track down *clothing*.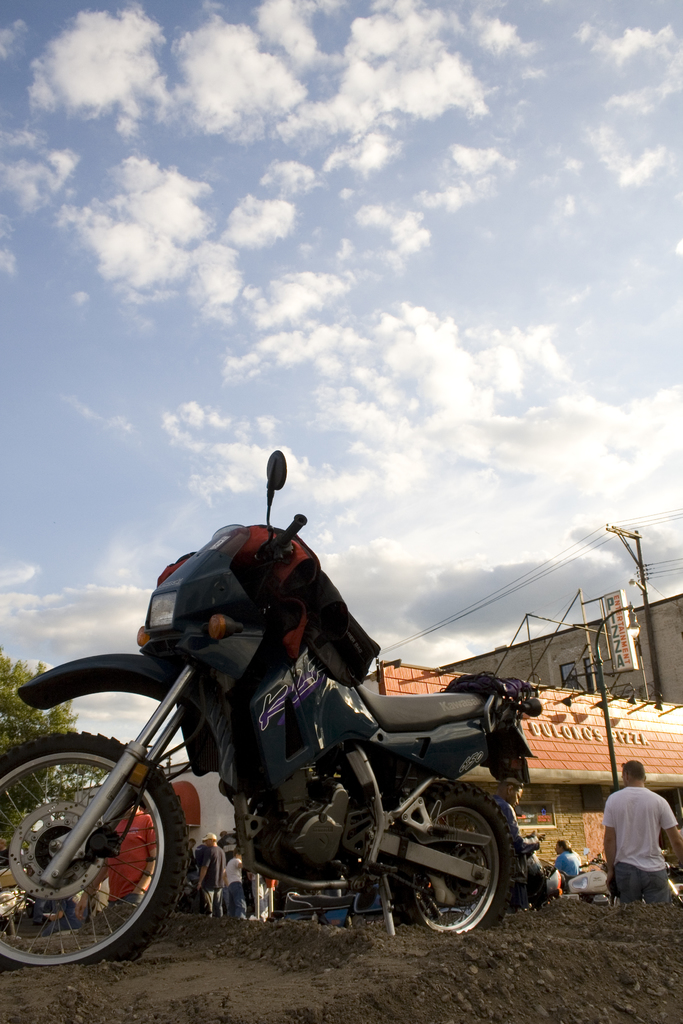
Tracked to locate(555, 847, 578, 895).
